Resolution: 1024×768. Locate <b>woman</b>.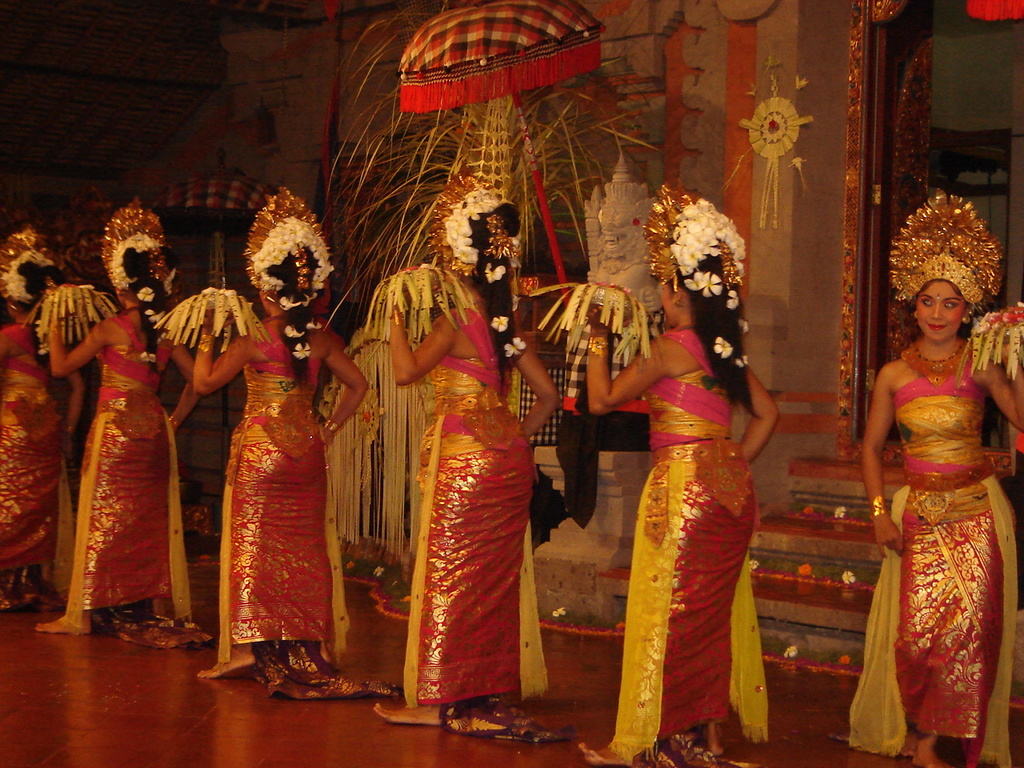
[846,184,1023,767].
